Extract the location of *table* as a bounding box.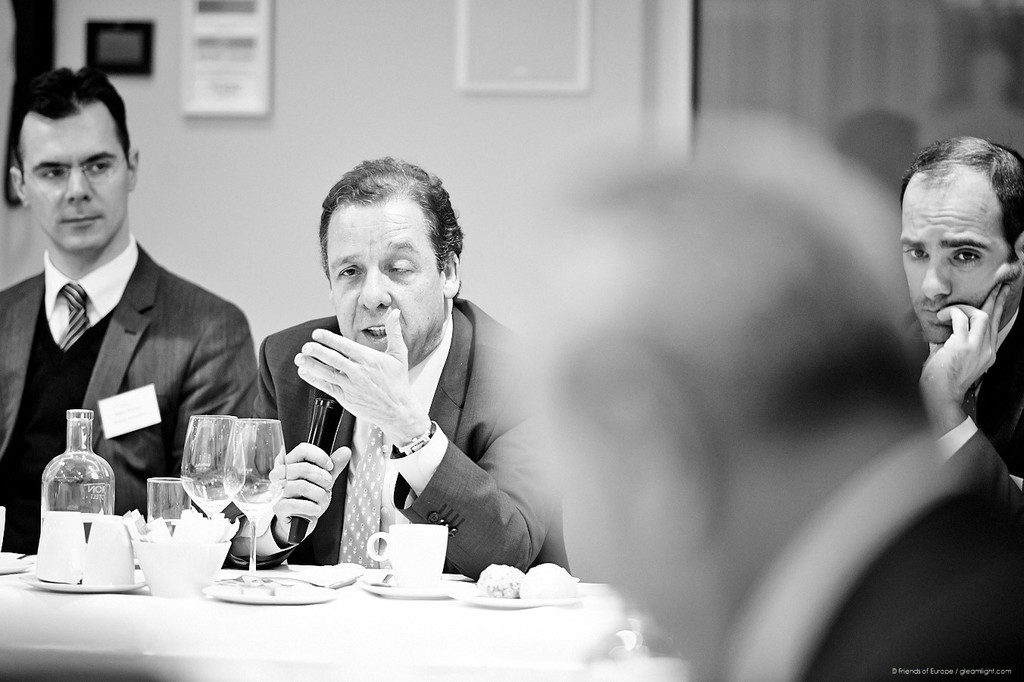
0:523:679:664.
